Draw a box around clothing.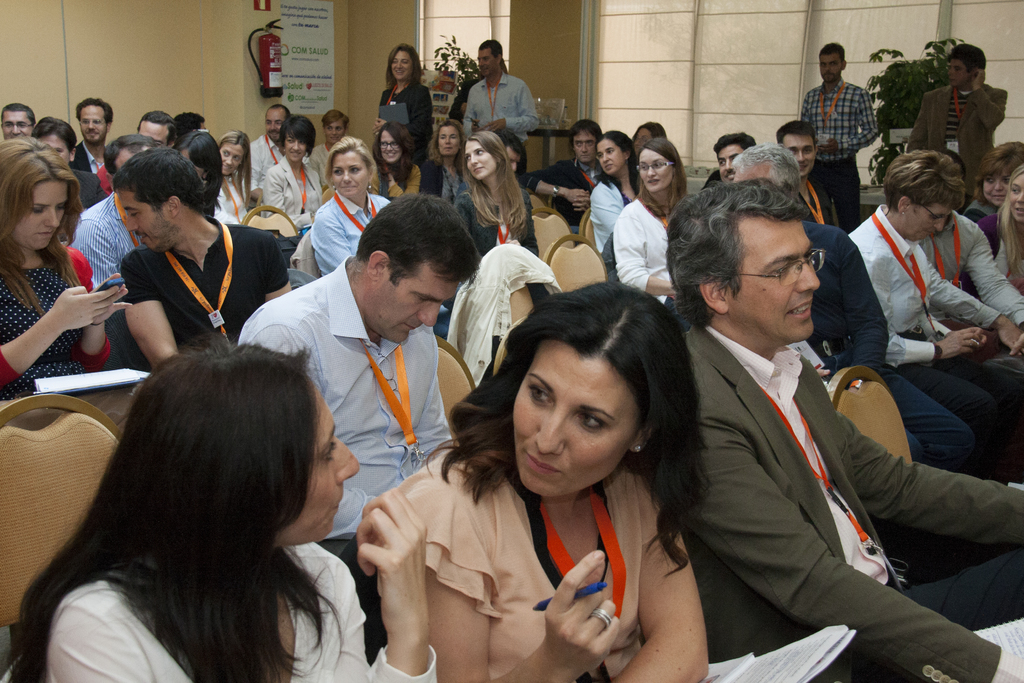
crop(977, 211, 1023, 289).
